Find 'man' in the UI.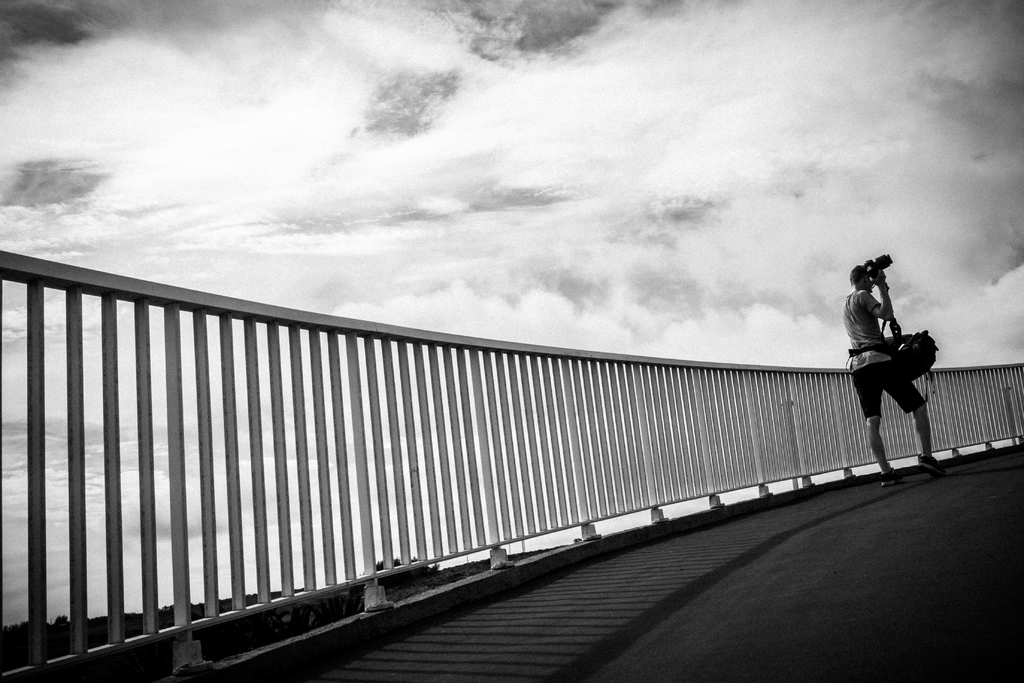
UI element at bbox(843, 256, 948, 484).
